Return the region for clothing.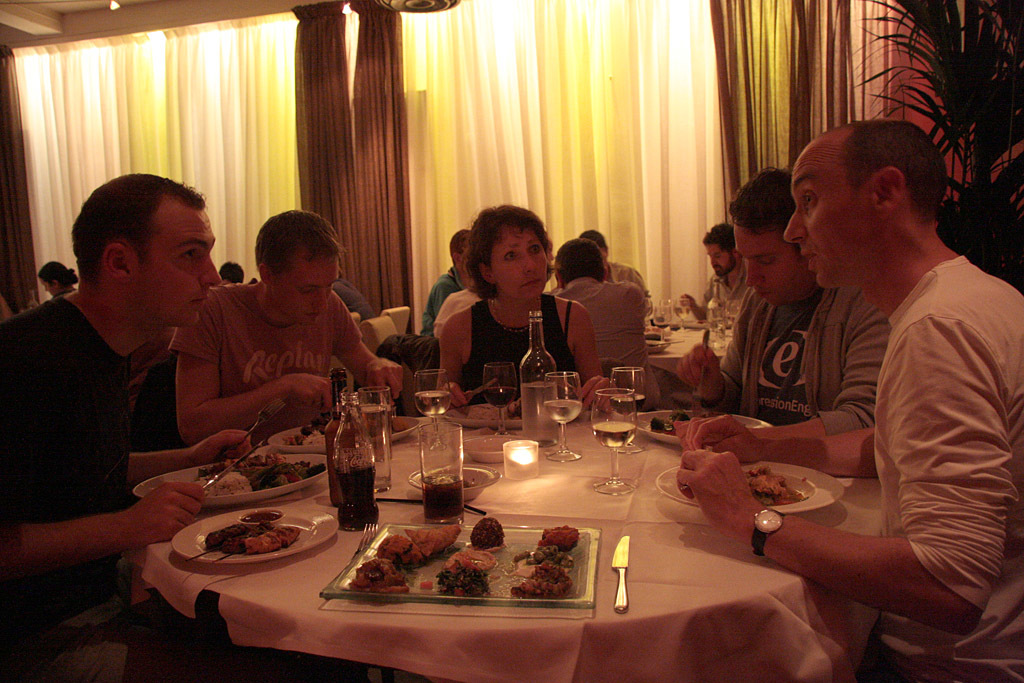
[left=752, top=166, right=1011, bottom=636].
